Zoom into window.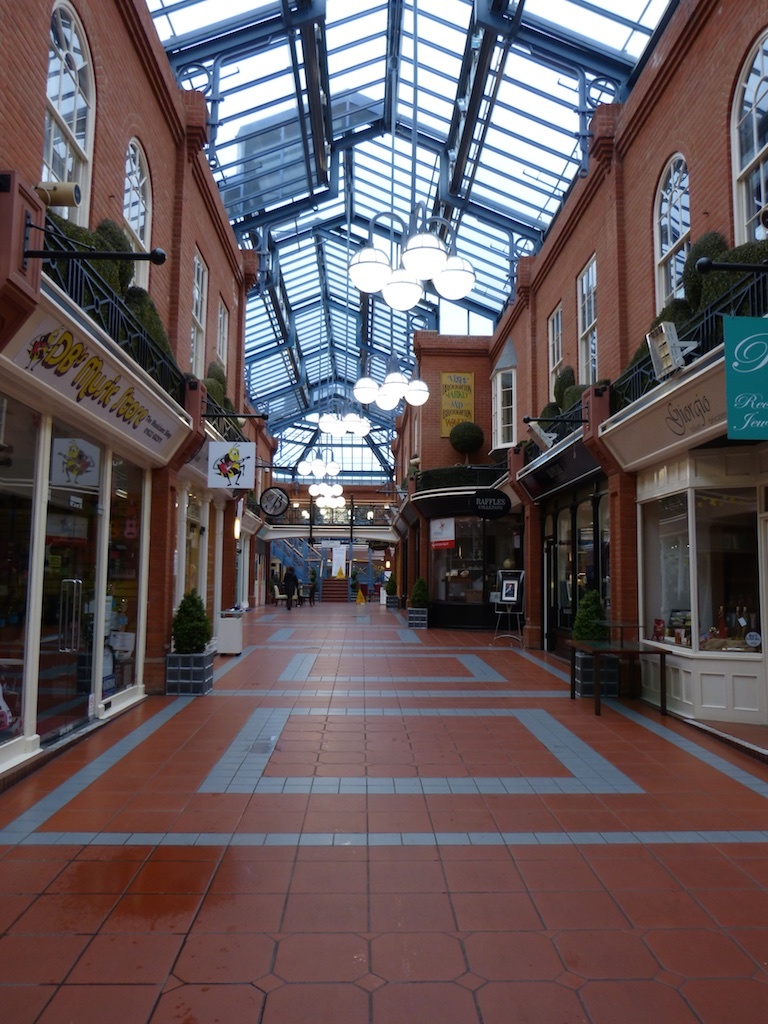
Zoom target: [188, 244, 211, 405].
